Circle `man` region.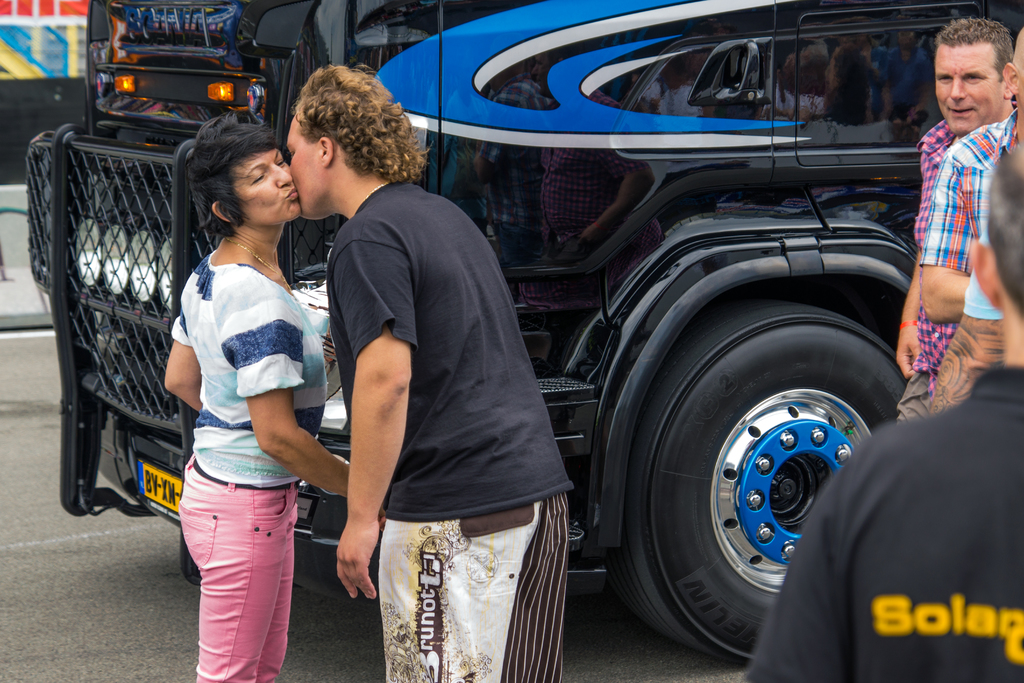
Region: bbox(284, 56, 579, 682).
